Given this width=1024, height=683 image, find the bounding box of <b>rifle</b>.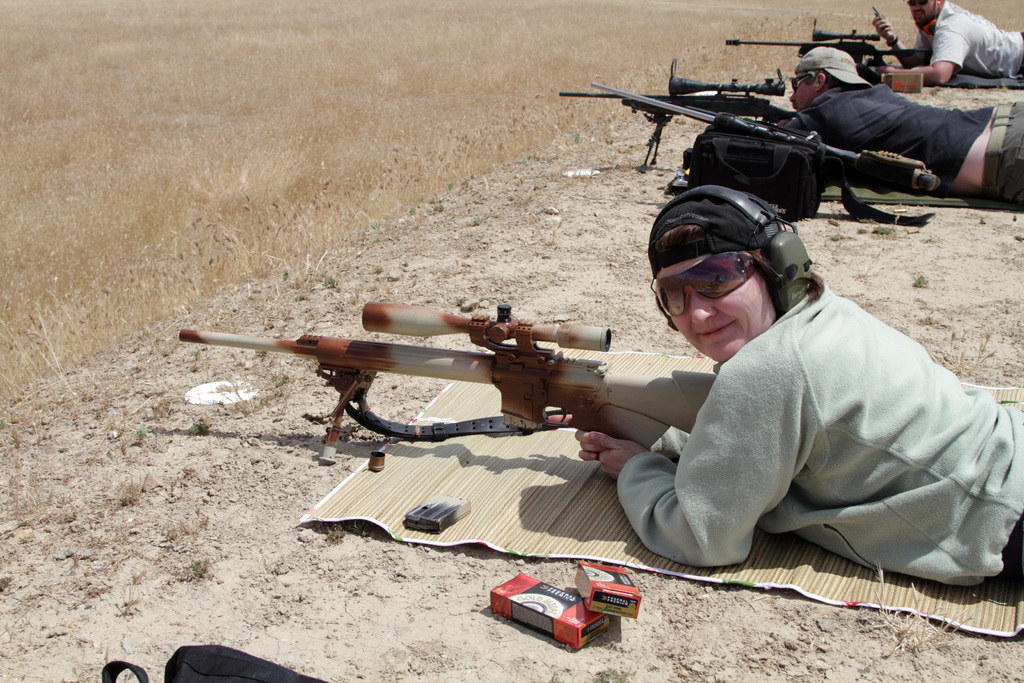
<box>556,58,799,175</box>.
